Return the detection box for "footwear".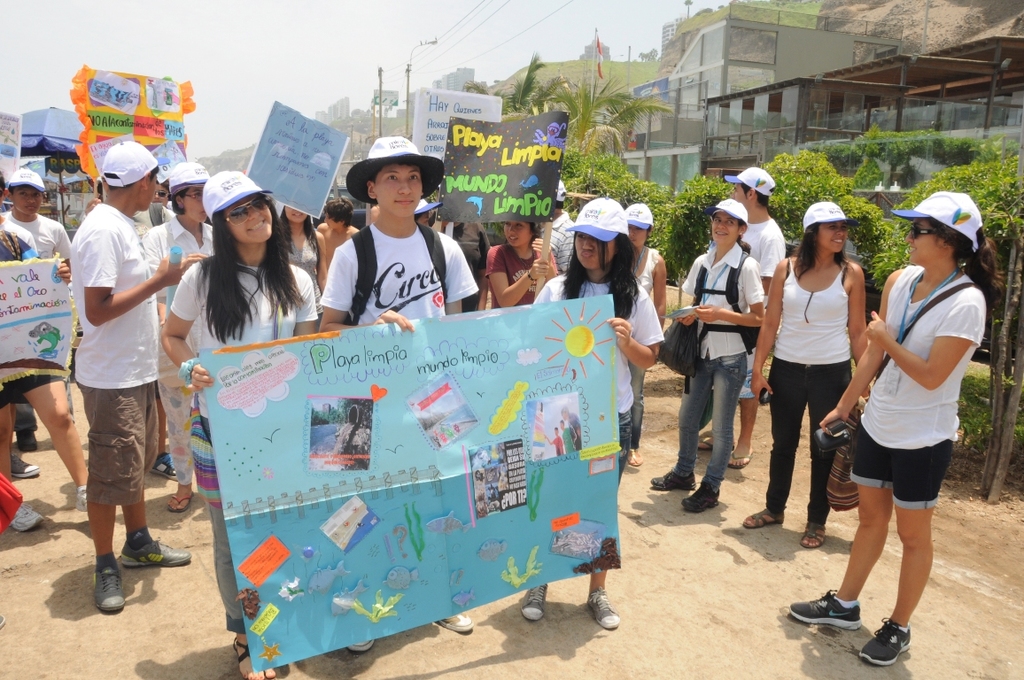
crop(146, 451, 181, 480).
